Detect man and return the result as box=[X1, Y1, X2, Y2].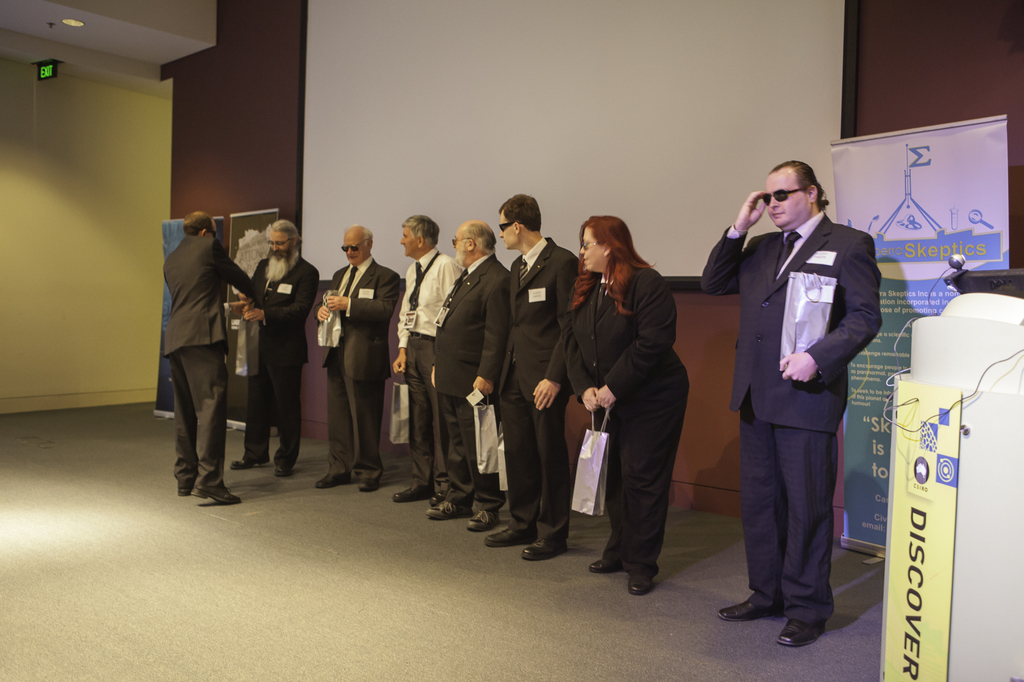
box=[696, 160, 884, 646].
